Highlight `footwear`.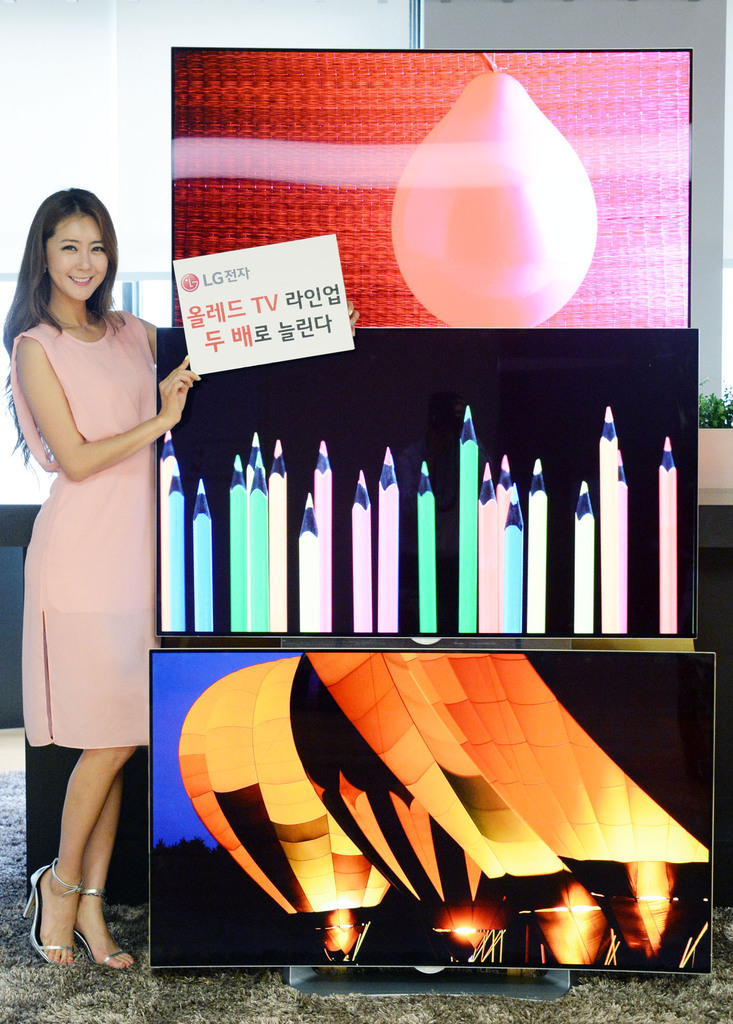
Highlighted region: bbox(74, 886, 142, 970).
